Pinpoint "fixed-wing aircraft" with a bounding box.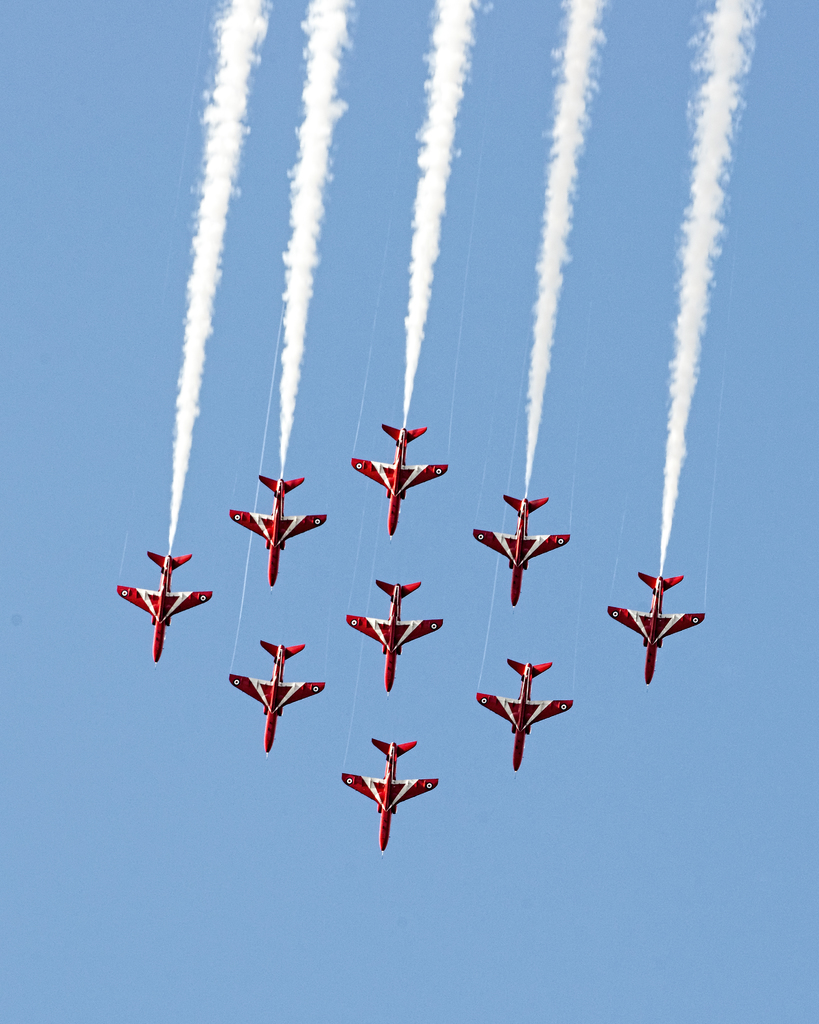
(x1=468, y1=491, x2=571, y2=608).
